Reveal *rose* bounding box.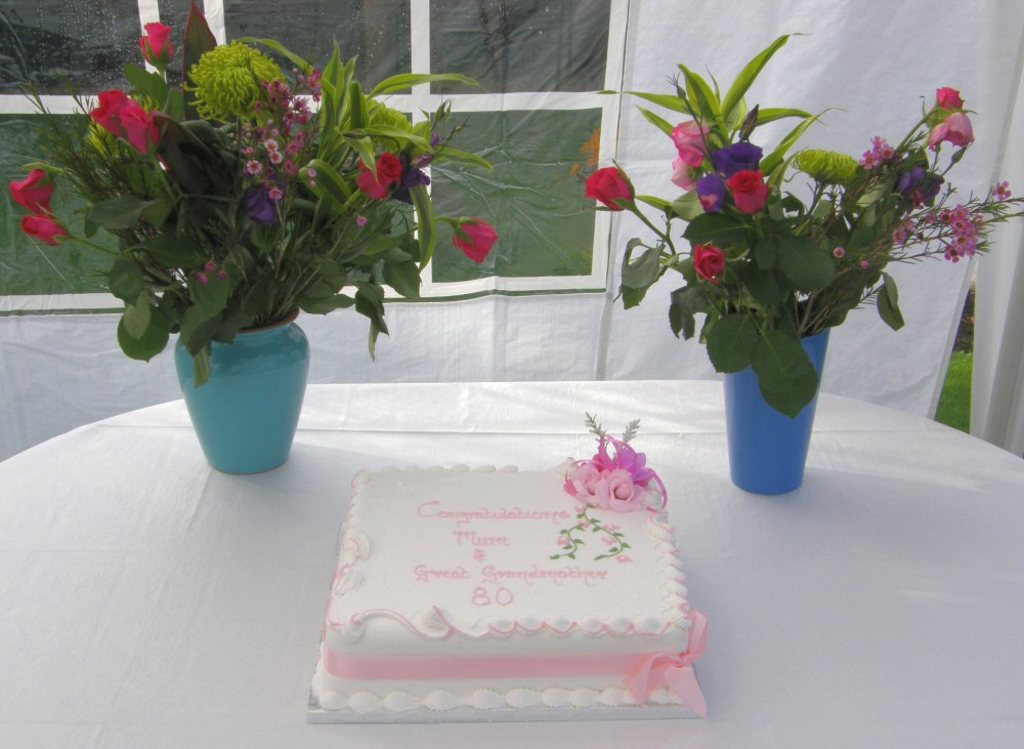
Revealed: Rect(725, 167, 768, 213).
